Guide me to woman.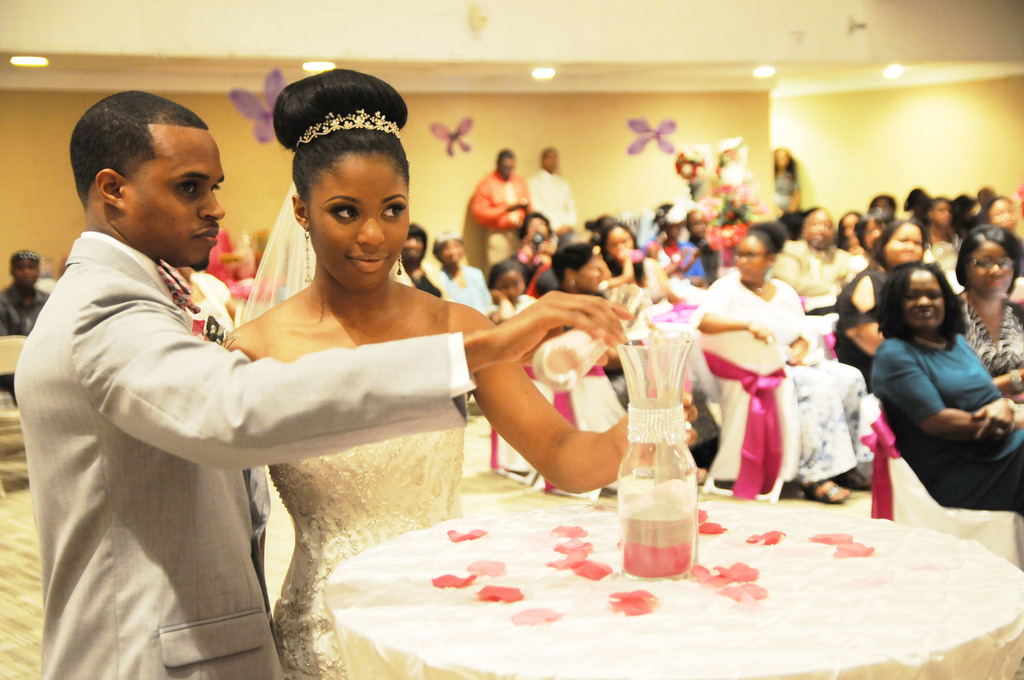
Guidance: left=950, top=226, right=1023, bottom=378.
